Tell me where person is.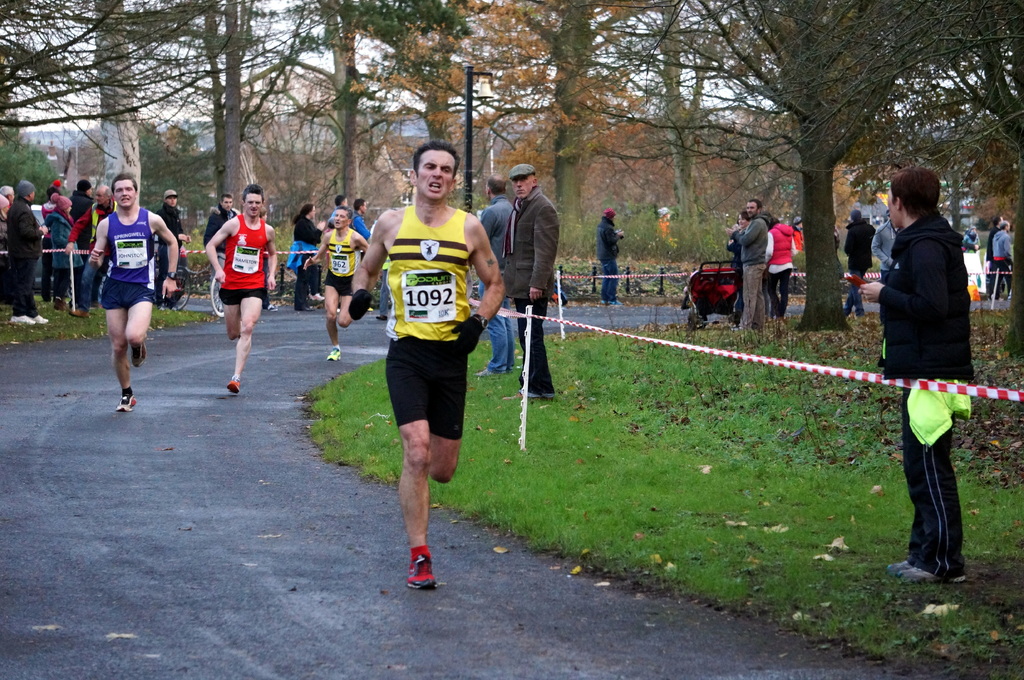
person is at 197 193 243 262.
